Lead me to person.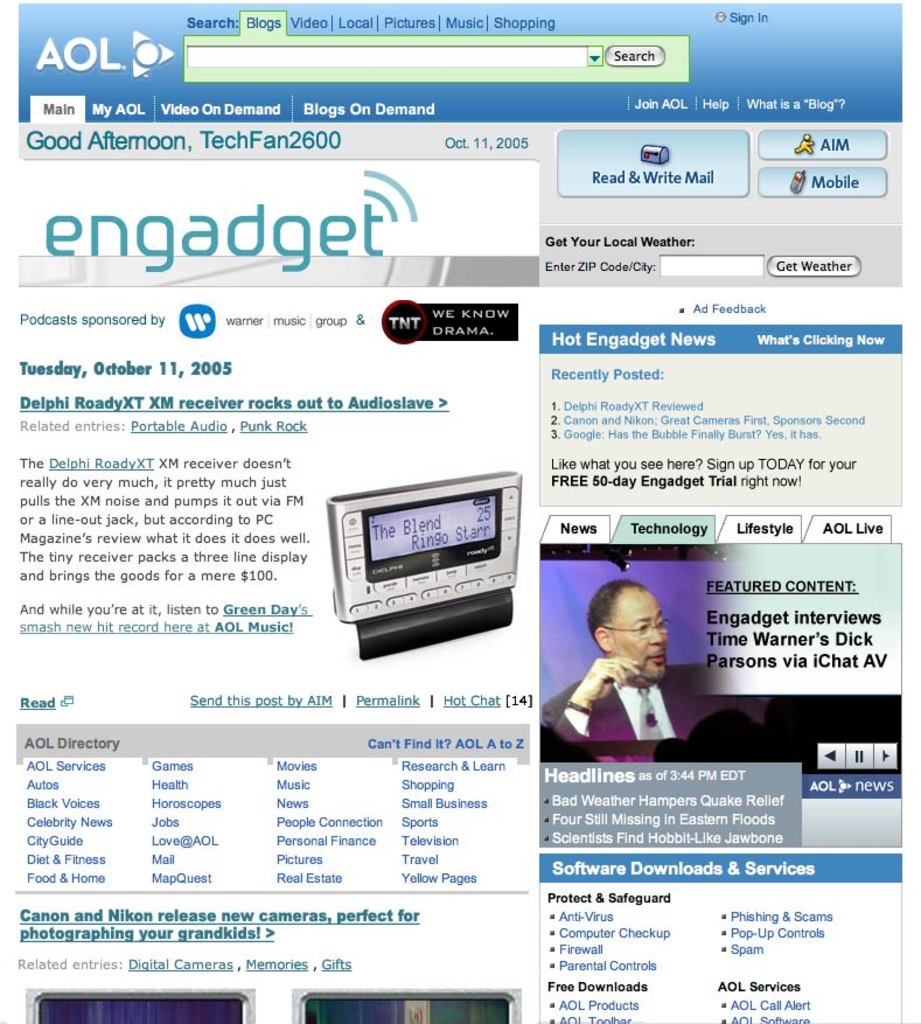
Lead to 558/545/705/759.
